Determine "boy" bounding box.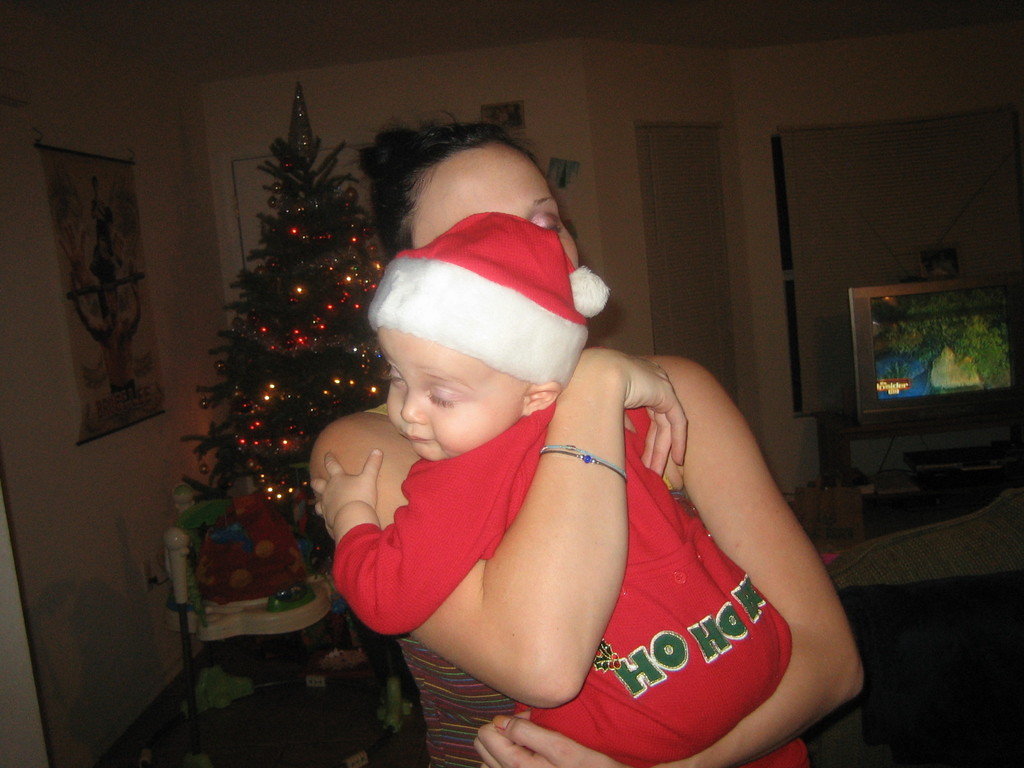
Determined: (307,205,816,767).
